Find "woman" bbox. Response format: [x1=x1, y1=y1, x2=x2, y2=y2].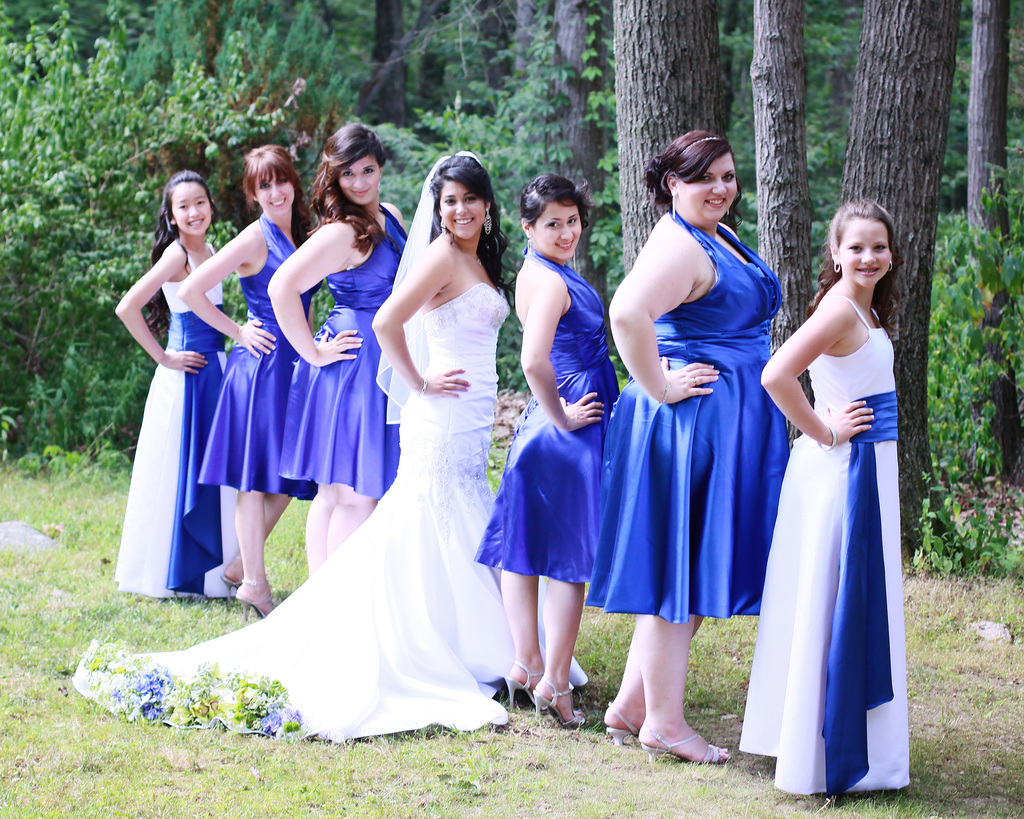
[x1=72, y1=149, x2=586, y2=749].
